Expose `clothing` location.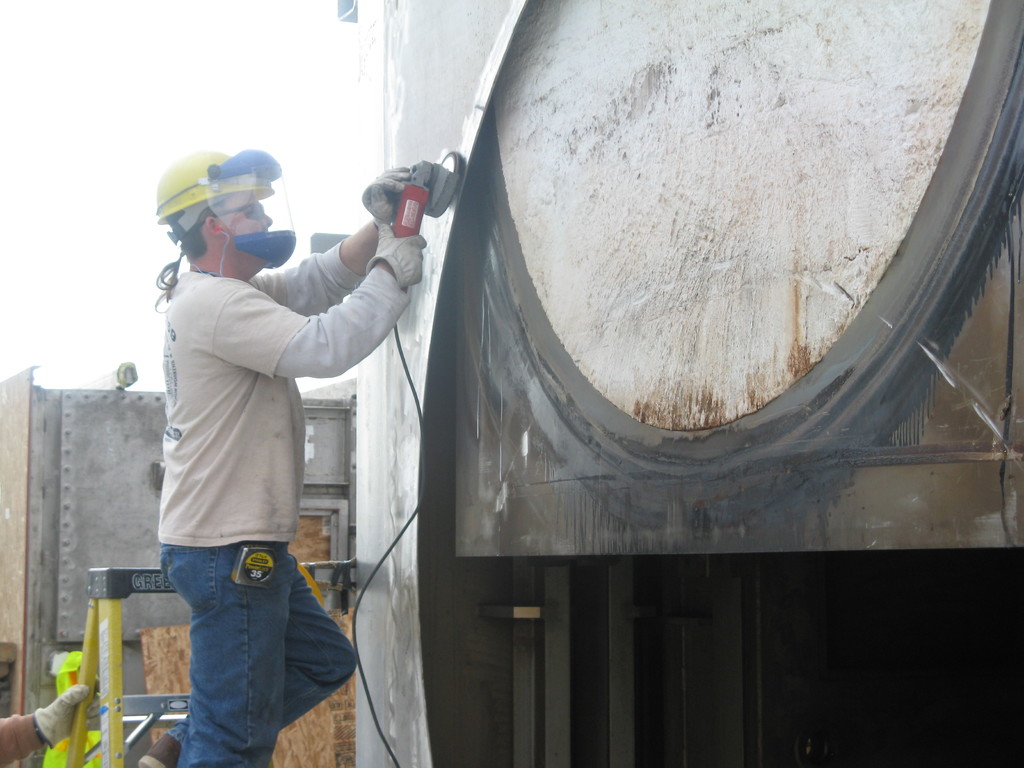
Exposed at (left=139, top=157, right=402, bottom=701).
